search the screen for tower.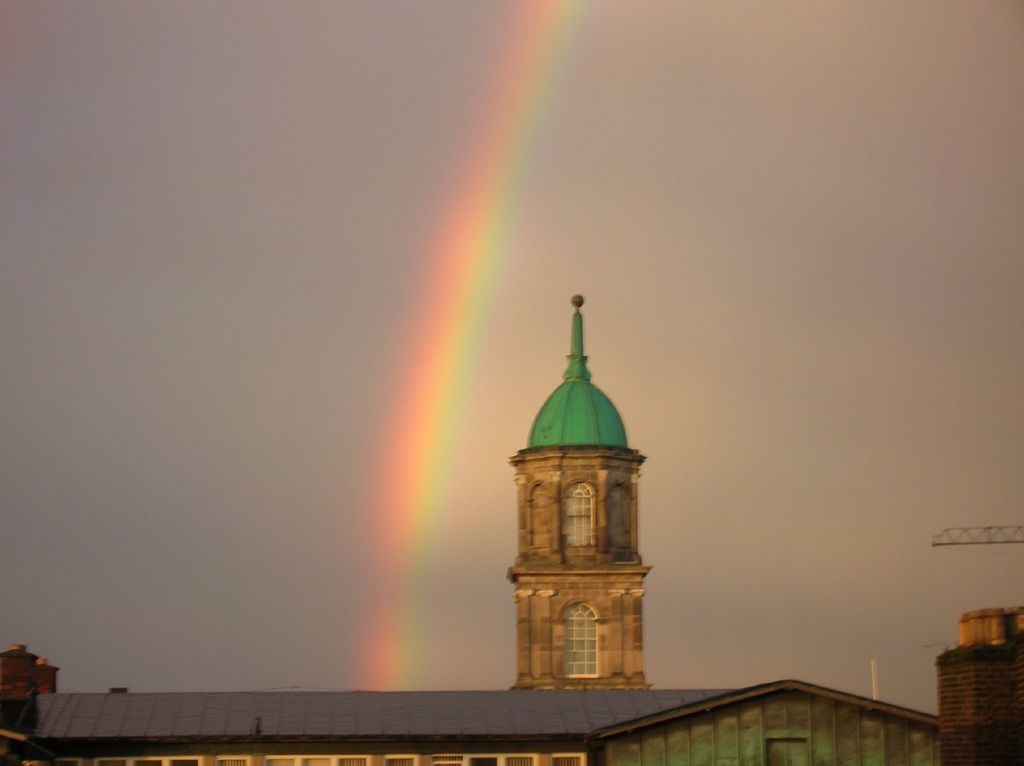
Found at rect(502, 295, 646, 690).
